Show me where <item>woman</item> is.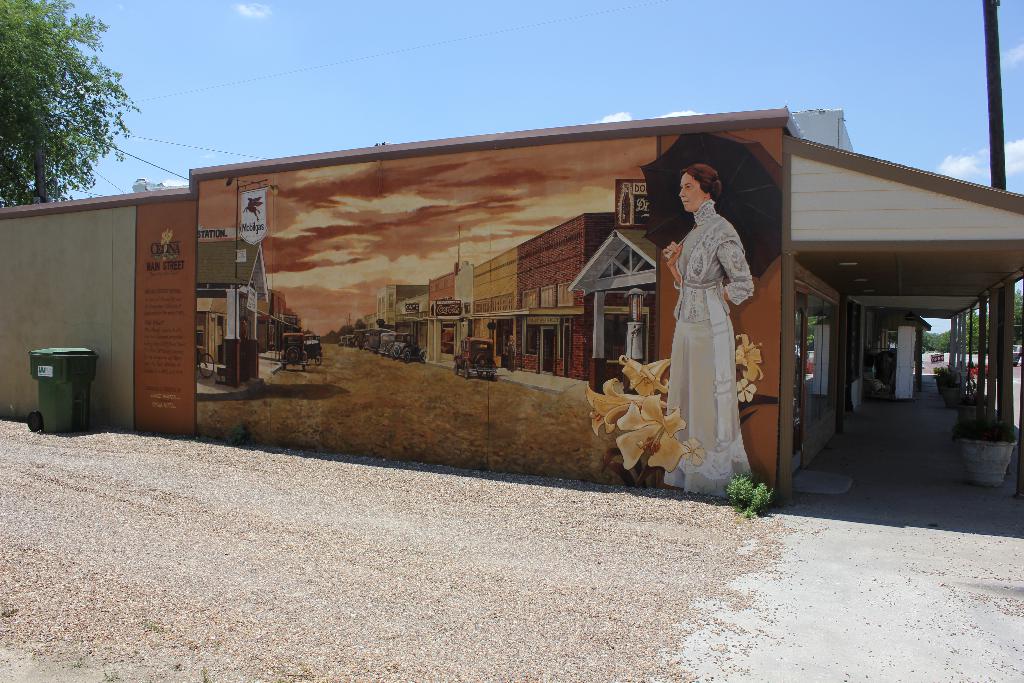
<item>woman</item> is at (662,165,760,498).
